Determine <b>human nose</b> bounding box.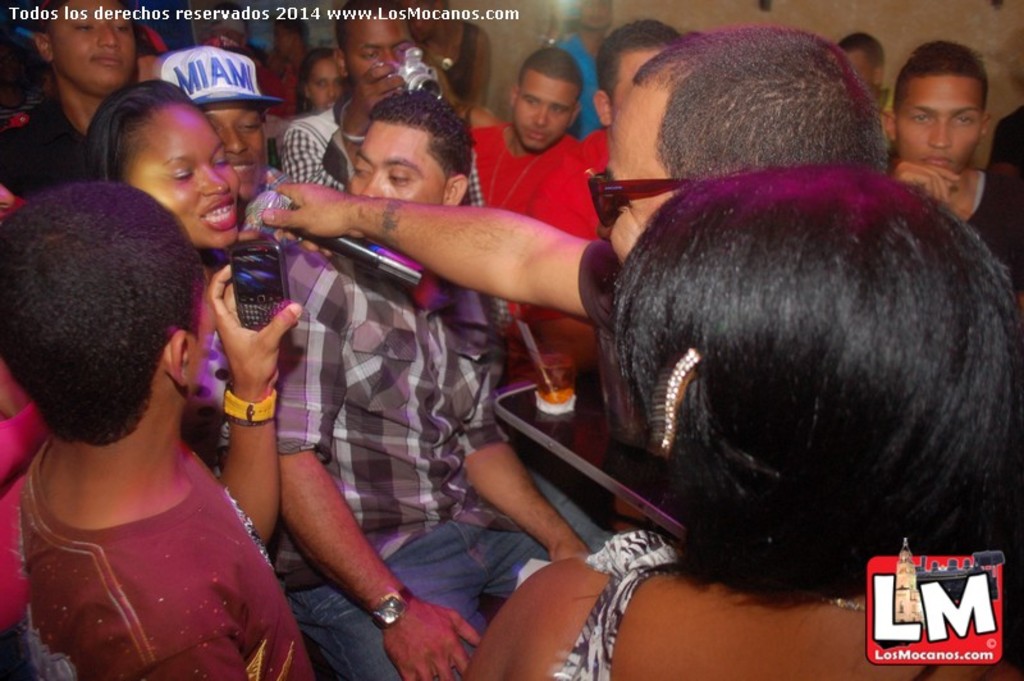
Determined: crop(526, 106, 554, 132).
